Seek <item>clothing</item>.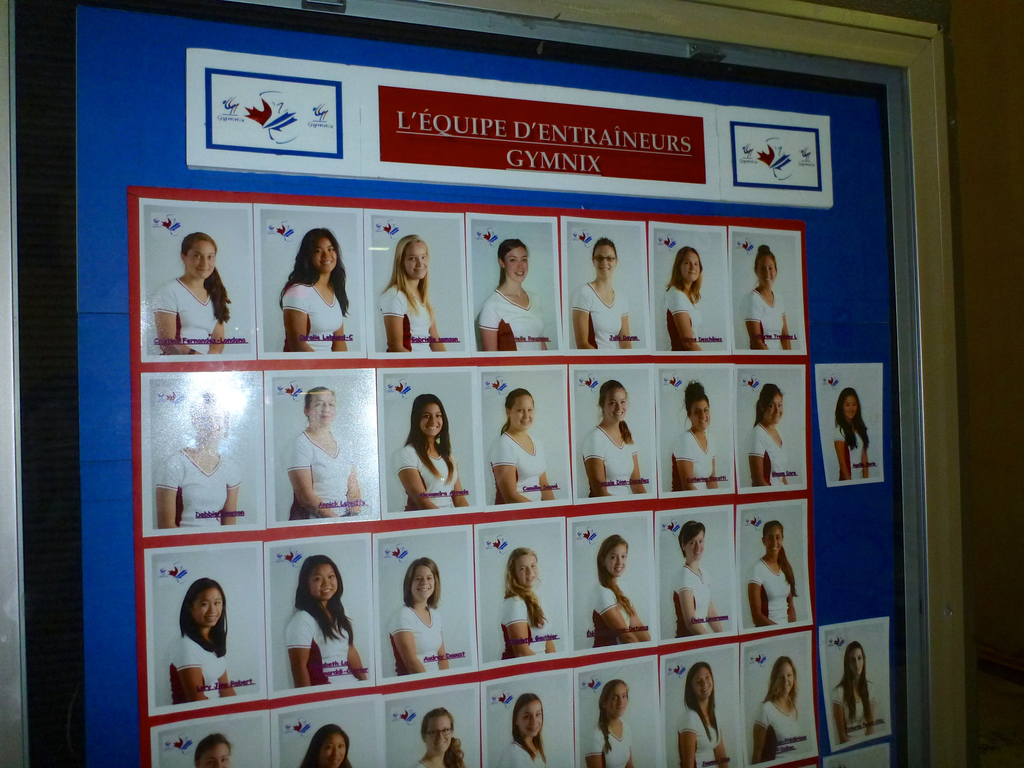
crop(746, 285, 788, 352).
